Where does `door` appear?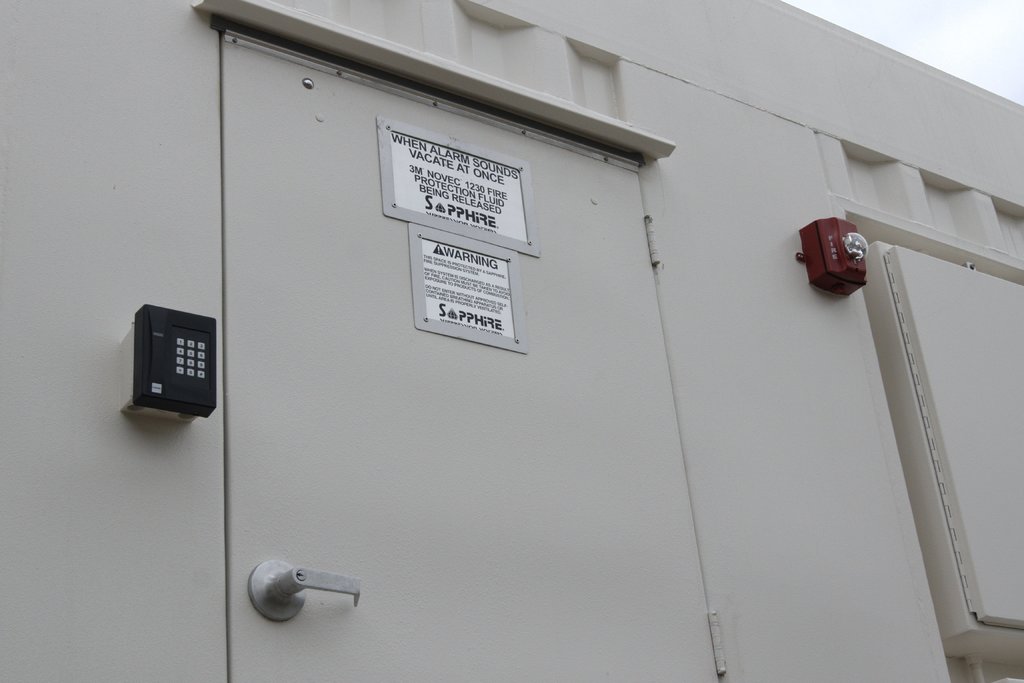
Appears at 216, 26, 717, 682.
